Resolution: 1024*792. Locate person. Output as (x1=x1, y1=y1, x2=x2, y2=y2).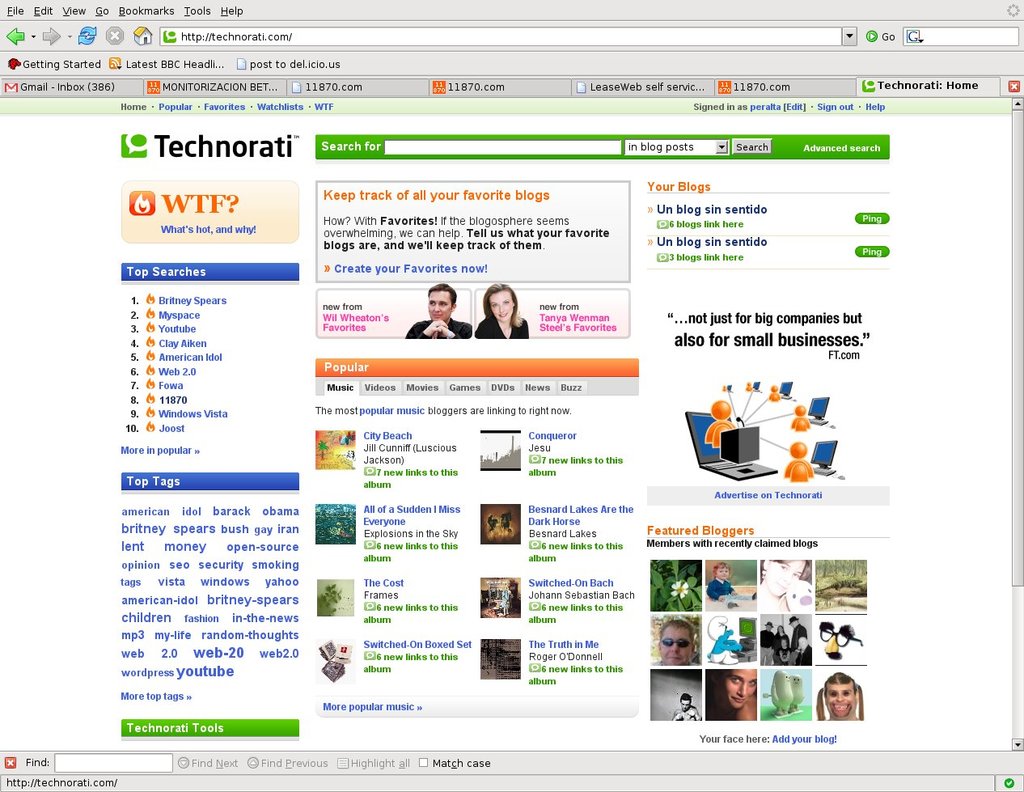
(x1=666, y1=692, x2=698, y2=720).
